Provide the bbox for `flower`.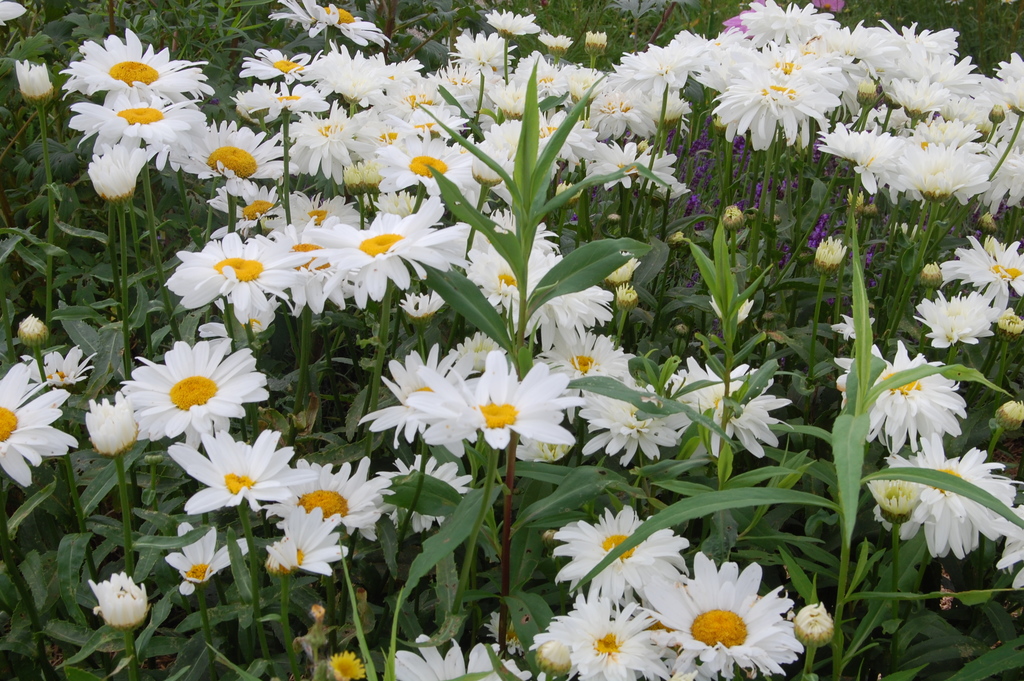
90/147/148/197.
